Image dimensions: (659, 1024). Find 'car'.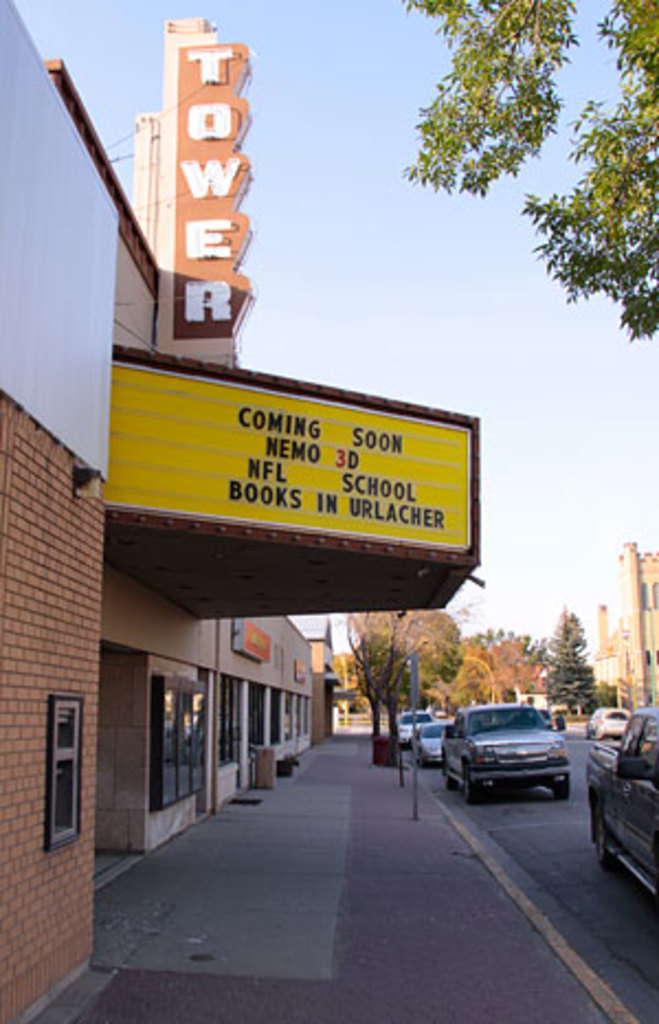
{"left": 444, "top": 703, "right": 578, "bottom": 809}.
